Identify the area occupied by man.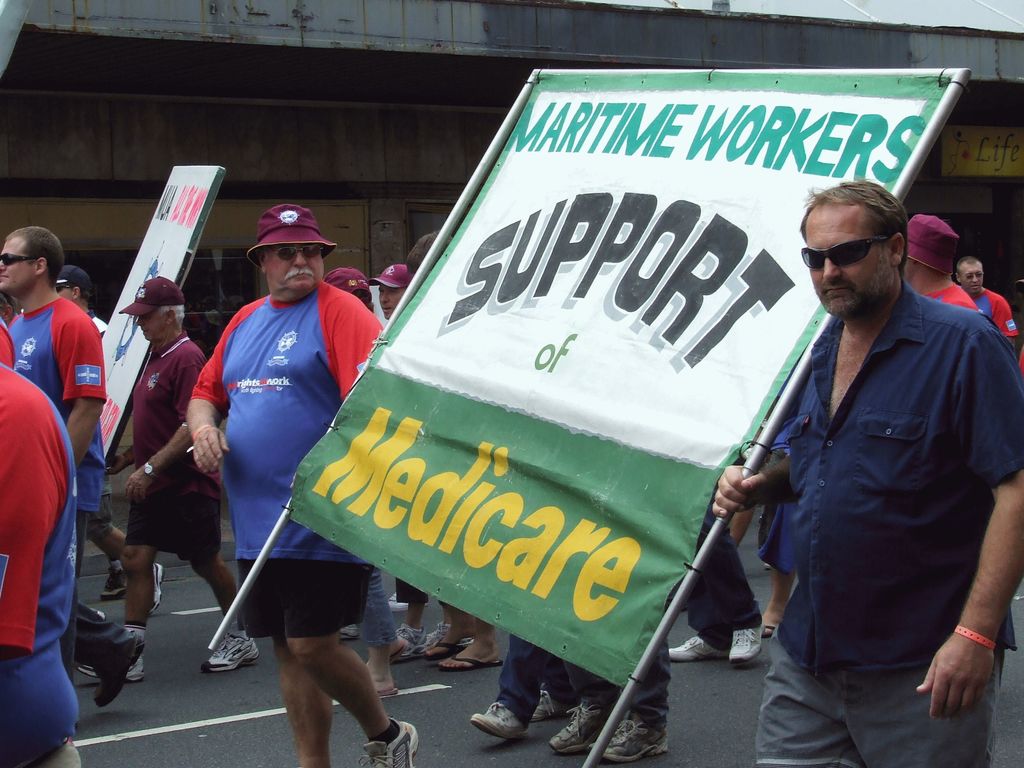
Area: (left=906, top=214, right=981, bottom=316).
